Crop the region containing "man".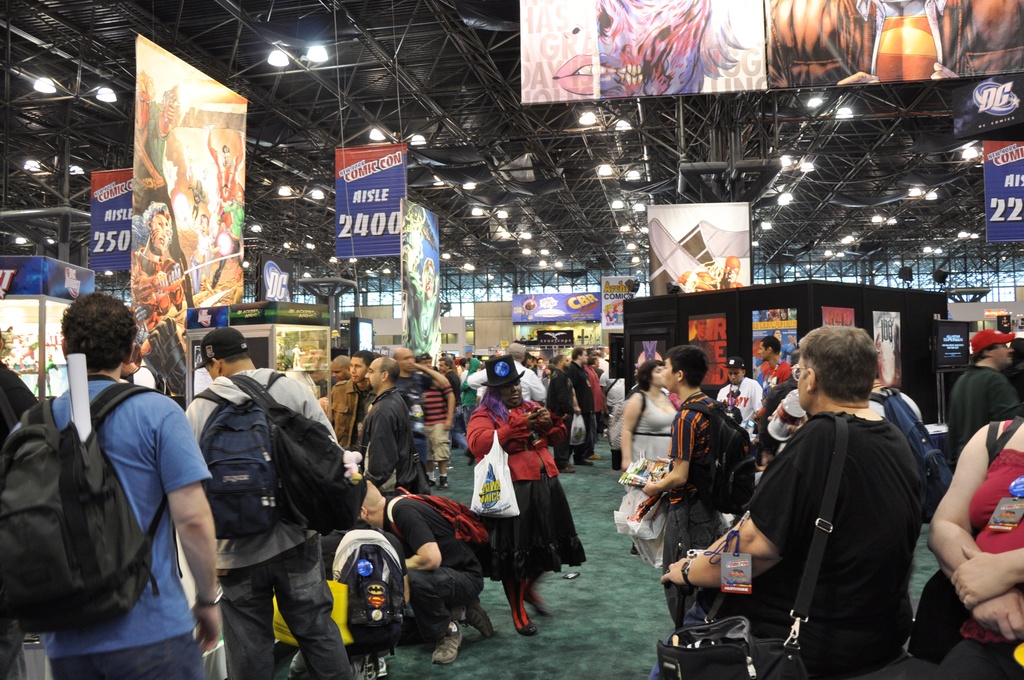
Crop region: (749, 327, 795, 396).
